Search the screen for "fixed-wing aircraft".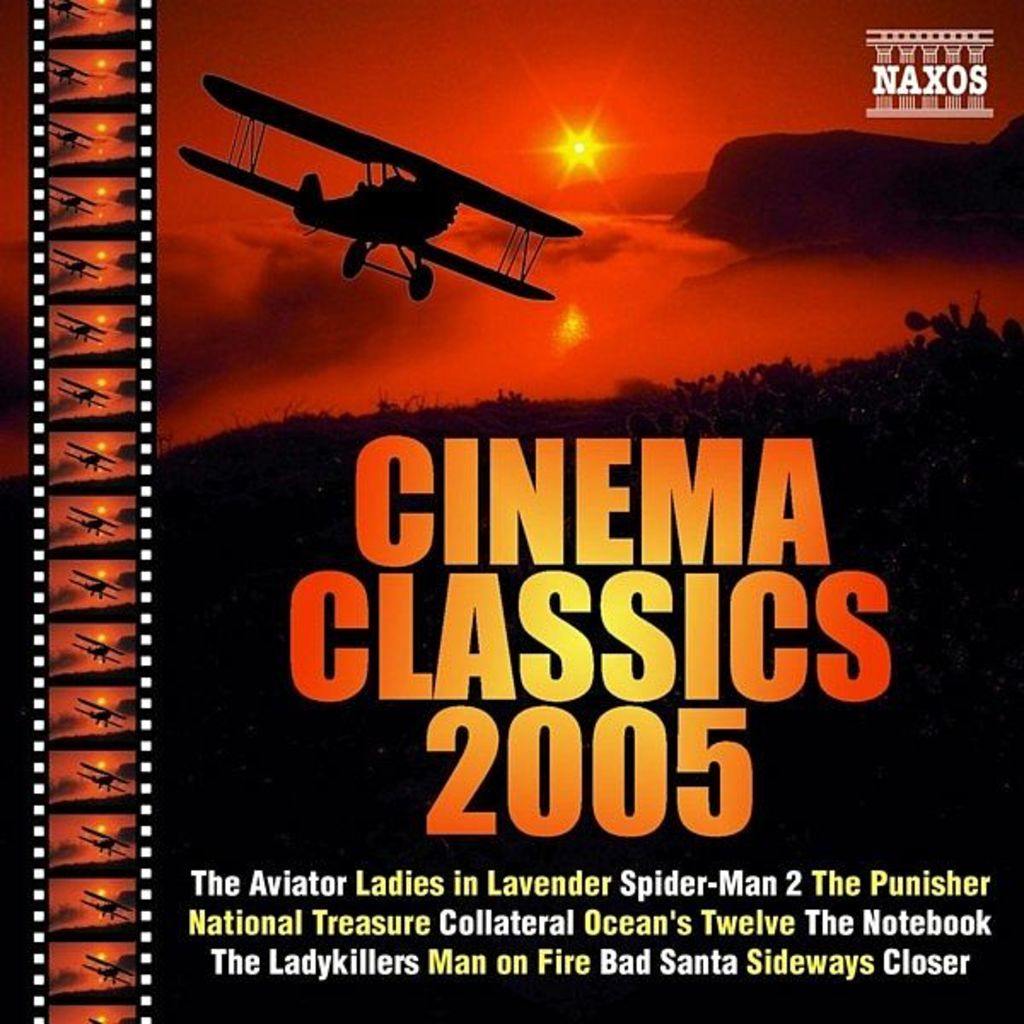
Found at (82,894,130,927).
